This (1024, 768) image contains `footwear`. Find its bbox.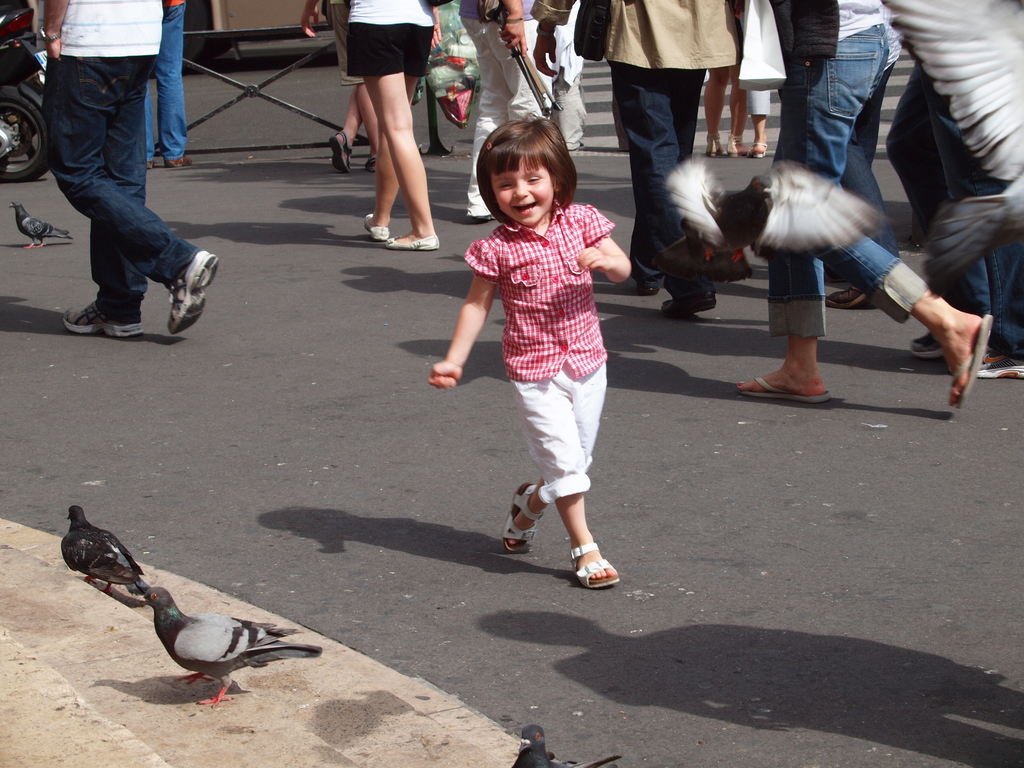
{"left": 820, "top": 285, "right": 868, "bottom": 307}.
